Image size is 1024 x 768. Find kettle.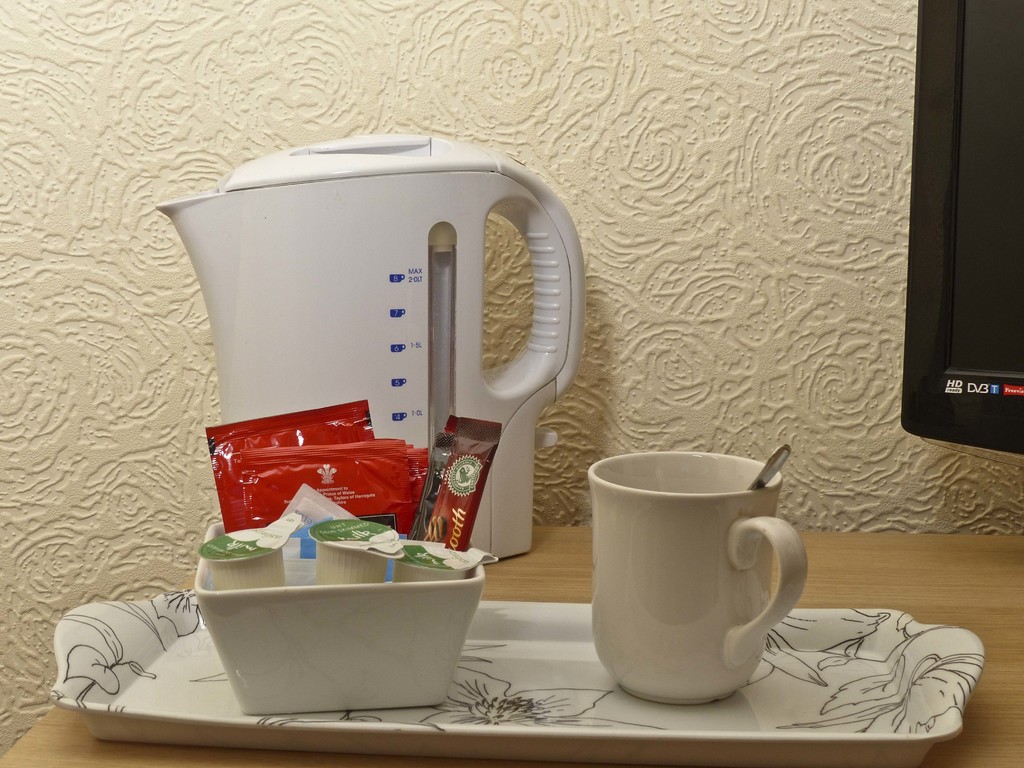
{"x1": 151, "y1": 132, "x2": 589, "y2": 561}.
